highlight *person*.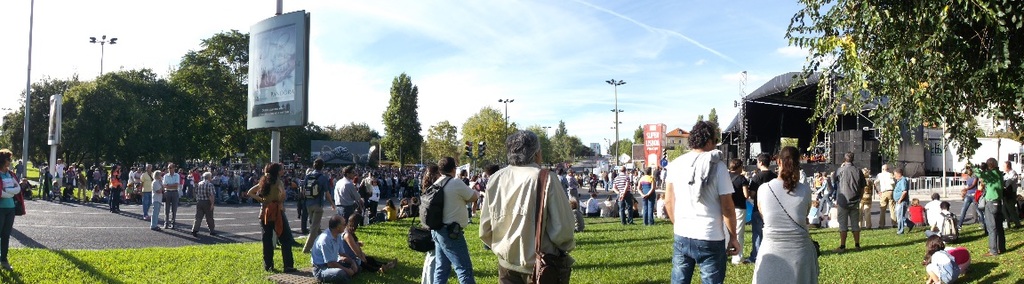
Highlighted region: [left=930, top=234, right=956, bottom=282].
